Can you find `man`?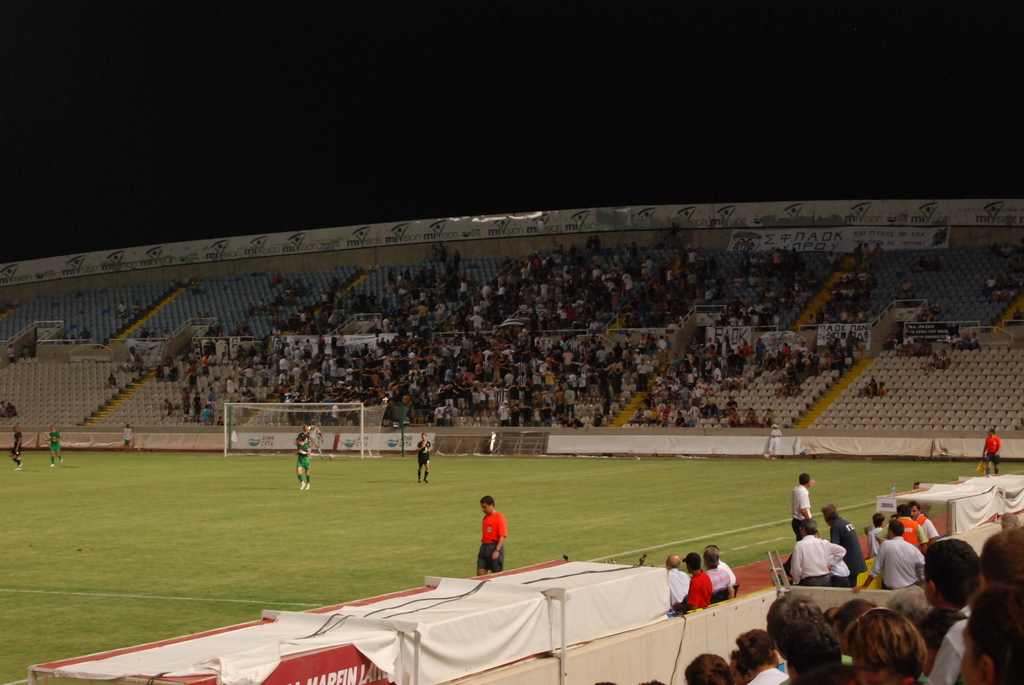
Yes, bounding box: 982:425:1004:478.
